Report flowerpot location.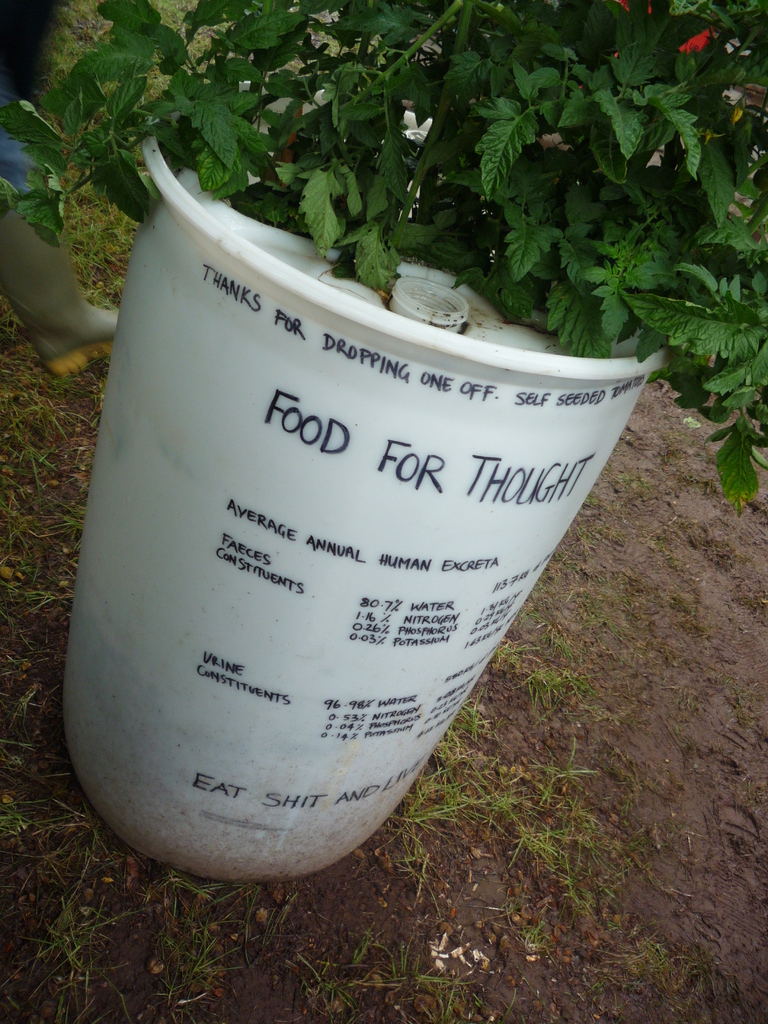
Report: <box>62,79,669,885</box>.
